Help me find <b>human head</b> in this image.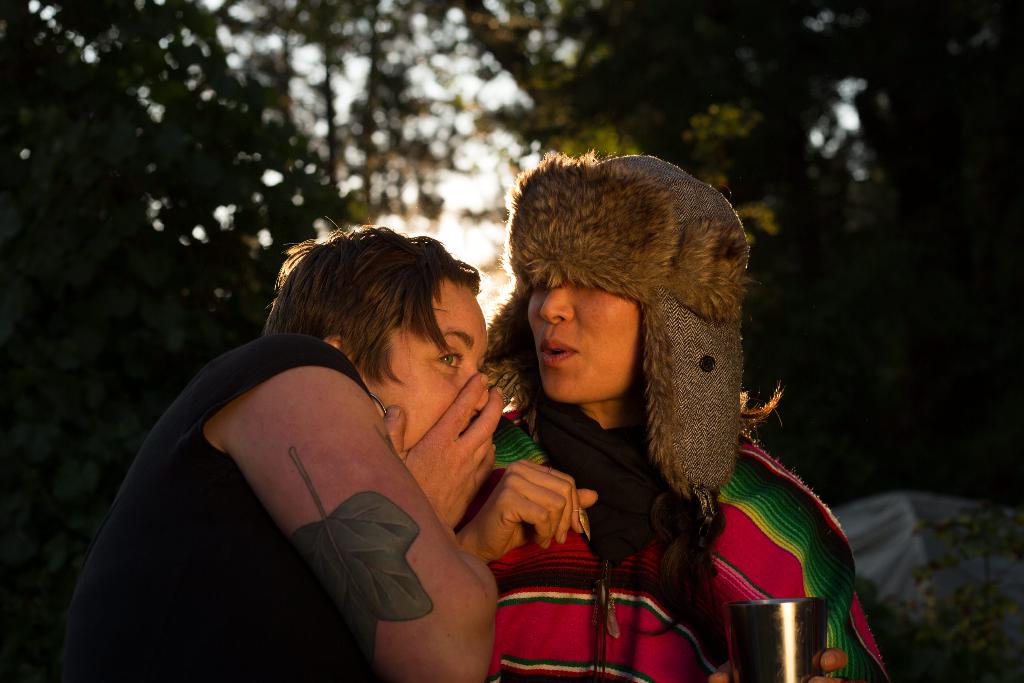
Found it: (x1=266, y1=224, x2=490, y2=454).
